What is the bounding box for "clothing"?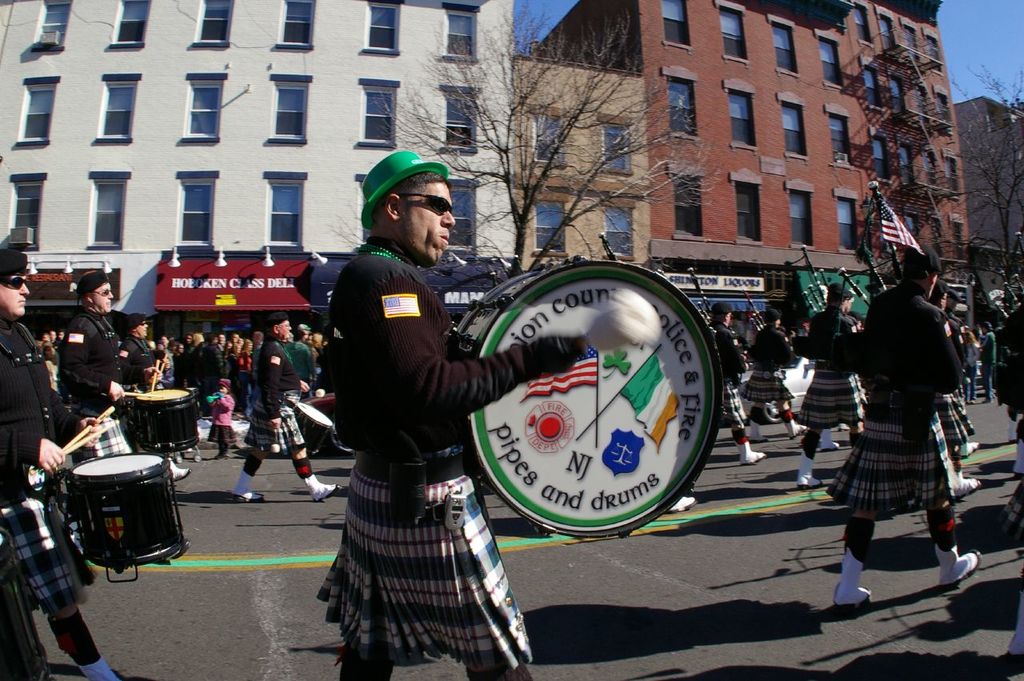
{"left": 313, "top": 186, "right": 529, "bottom": 661}.
